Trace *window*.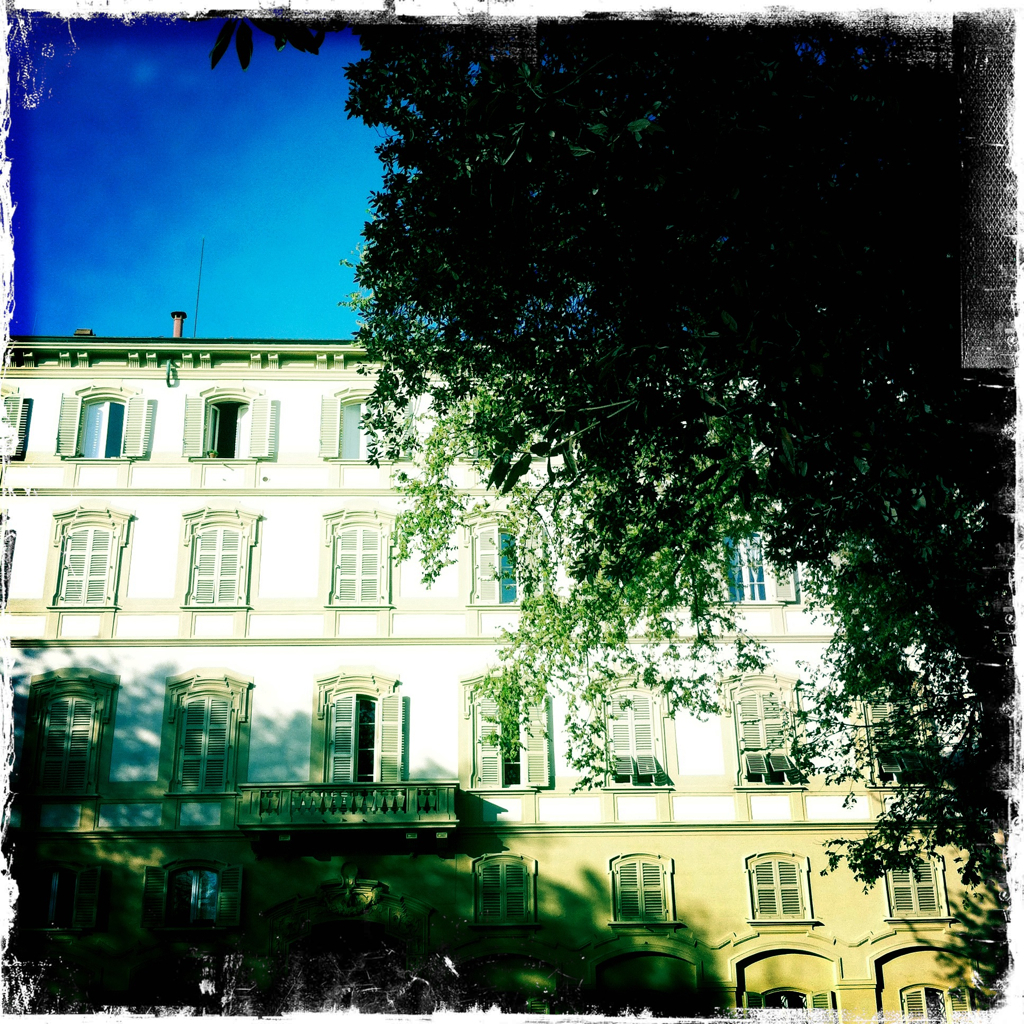
Traced to bbox(884, 859, 948, 909).
